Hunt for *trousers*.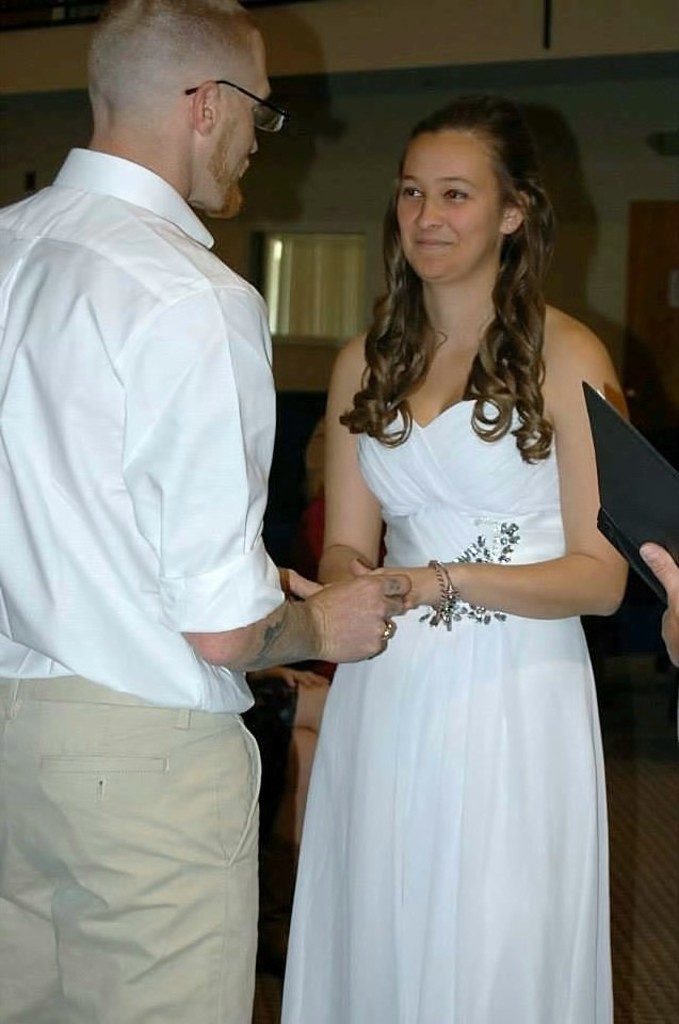
Hunted down at 23:695:307:1018.
